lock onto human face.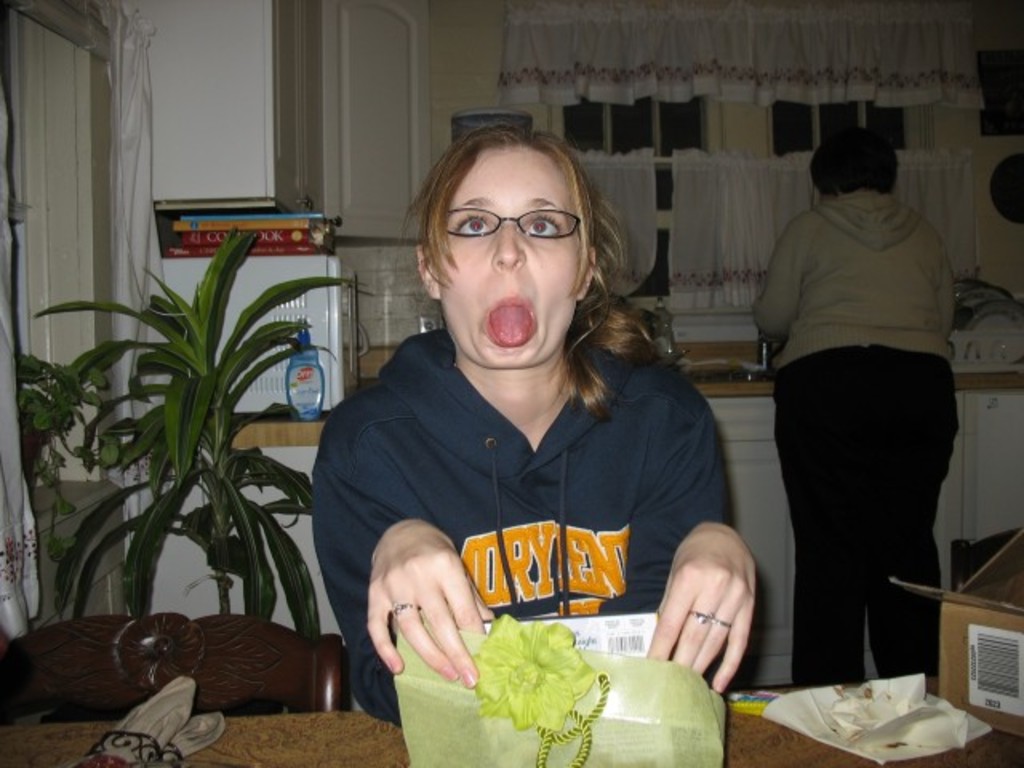
Locked: box=[435, 141, 579, 370].
